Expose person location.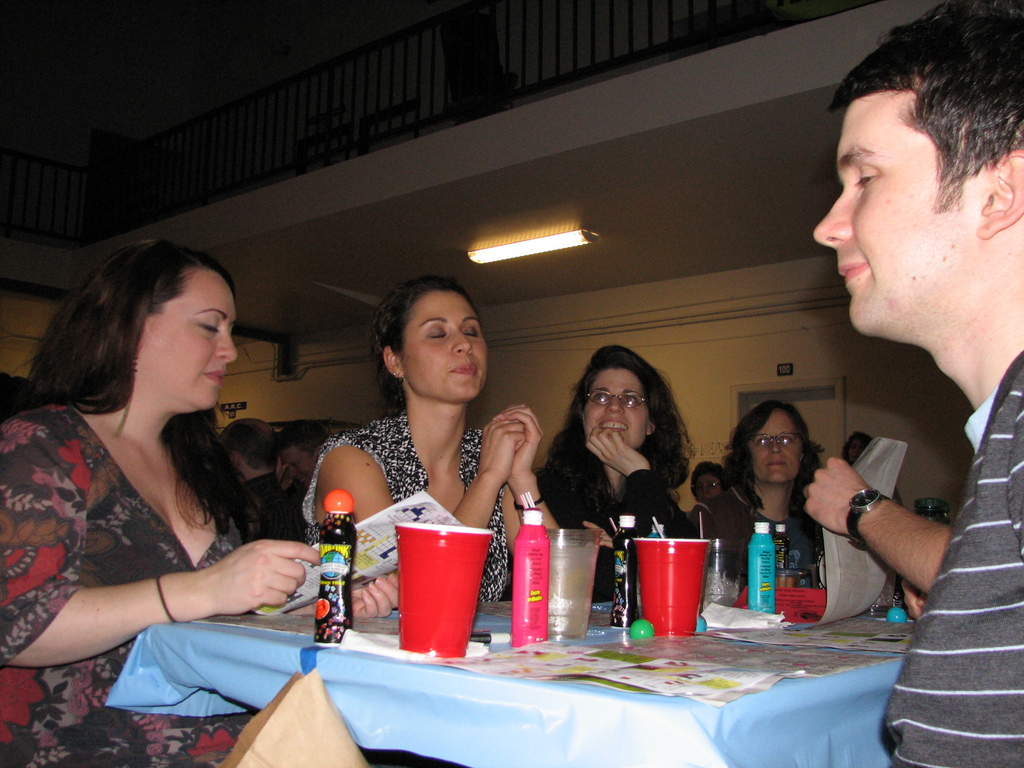
Exposed at {"x1": 296, "y1": 262, "x2": 554, "y2": 614}.
